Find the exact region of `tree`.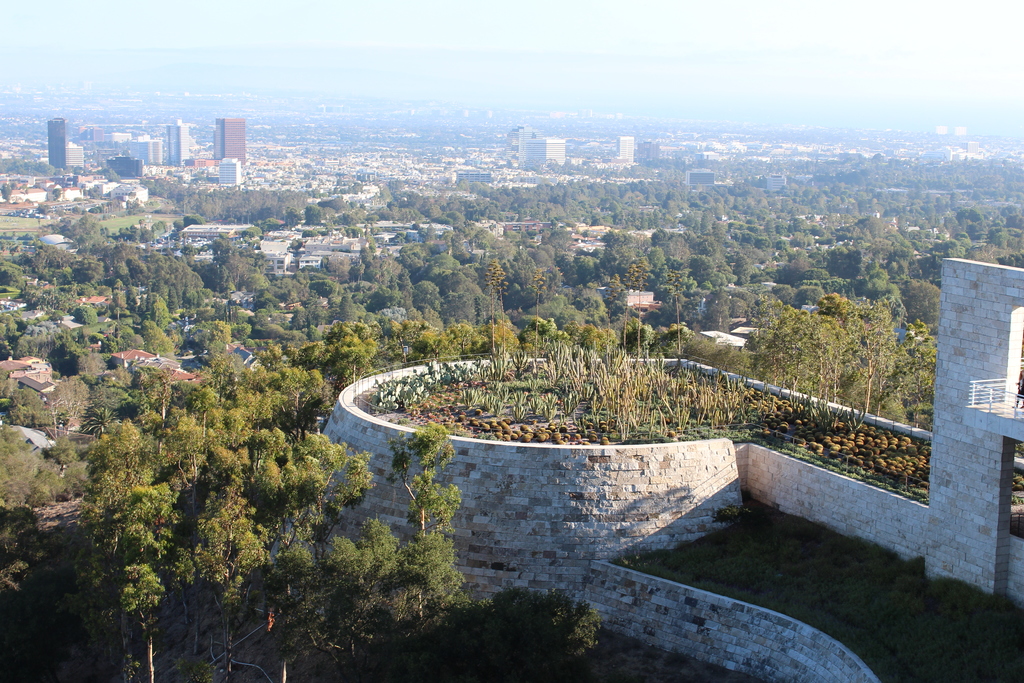
Exact region: [left=820, top=293, right=914, bottom=422].
